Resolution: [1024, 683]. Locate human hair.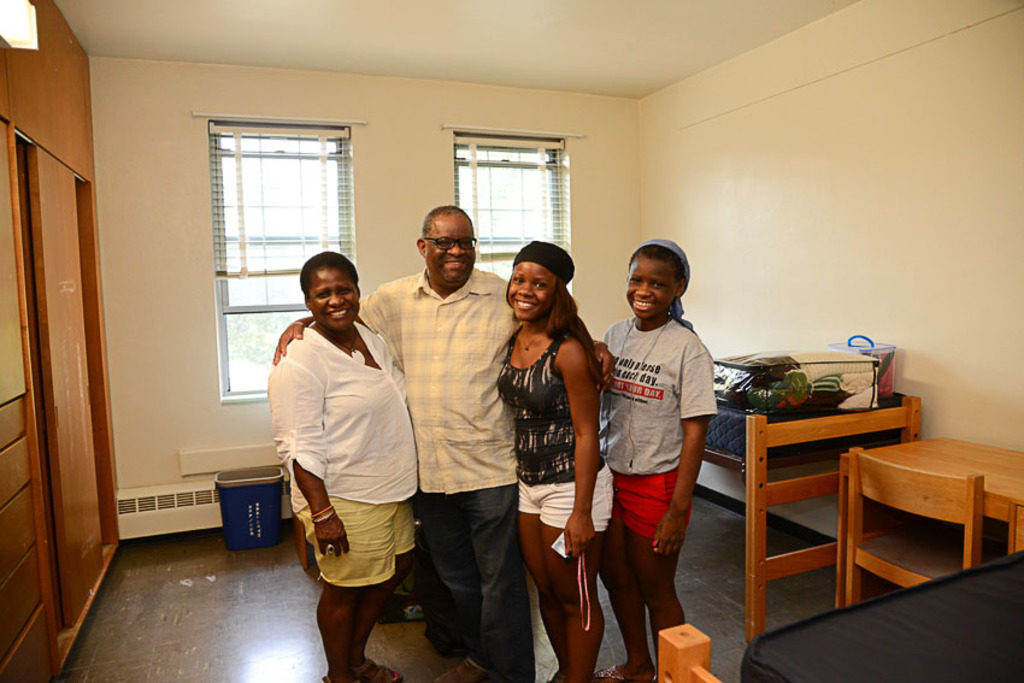
{"x1": 423, "y1": 206, "x2": 470, "y2": 242}.
